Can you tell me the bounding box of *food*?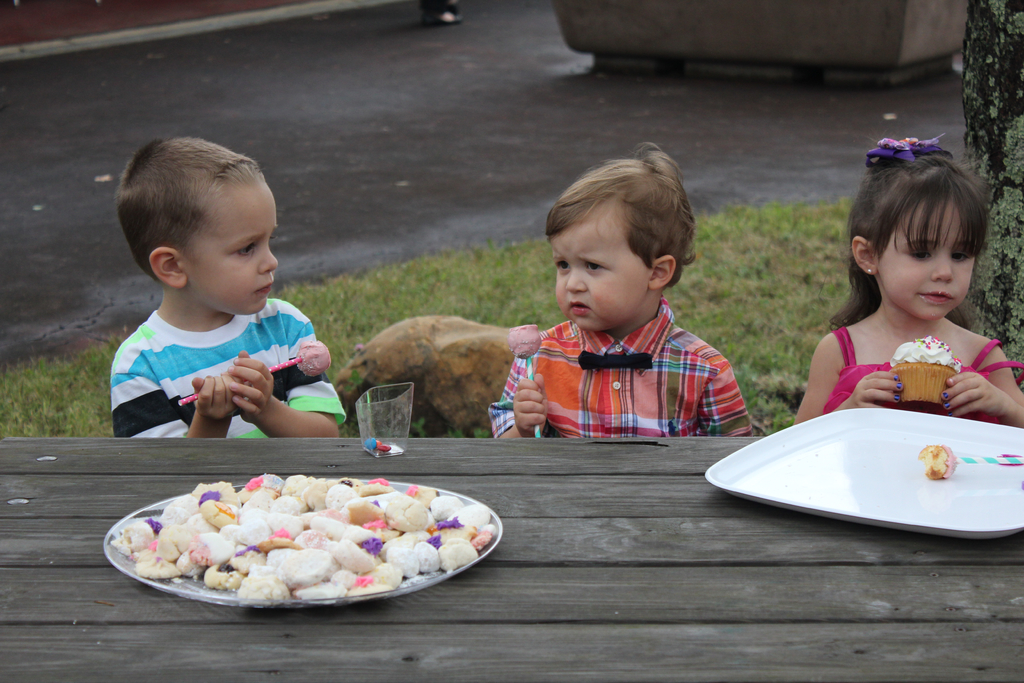
915:441:960:480.
